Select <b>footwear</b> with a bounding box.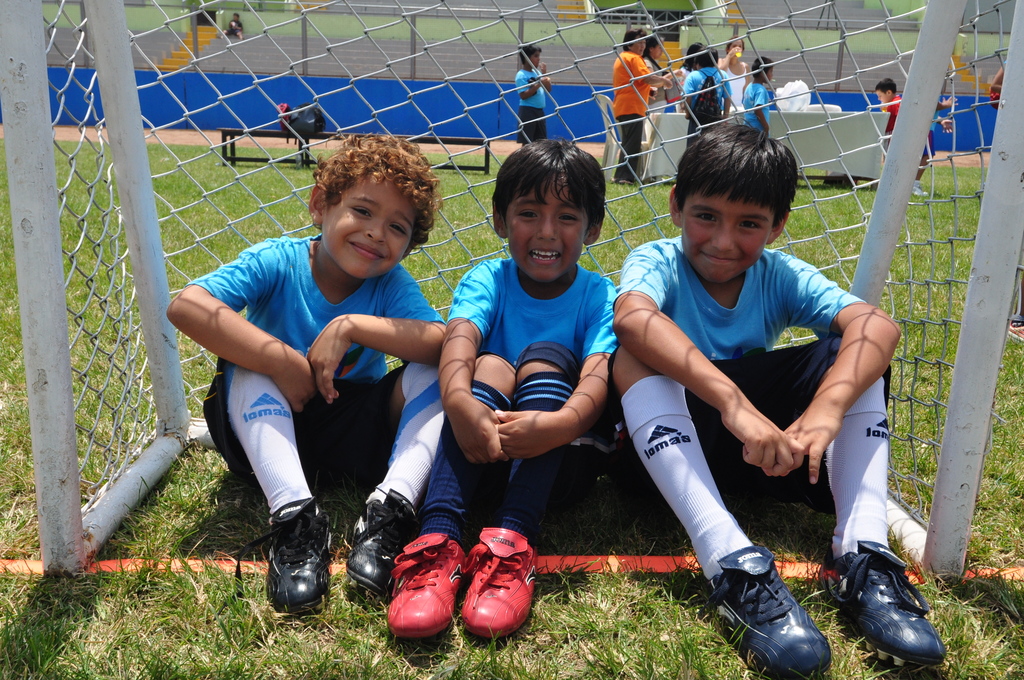
left=461, top=520, right=544, bottom=642.
